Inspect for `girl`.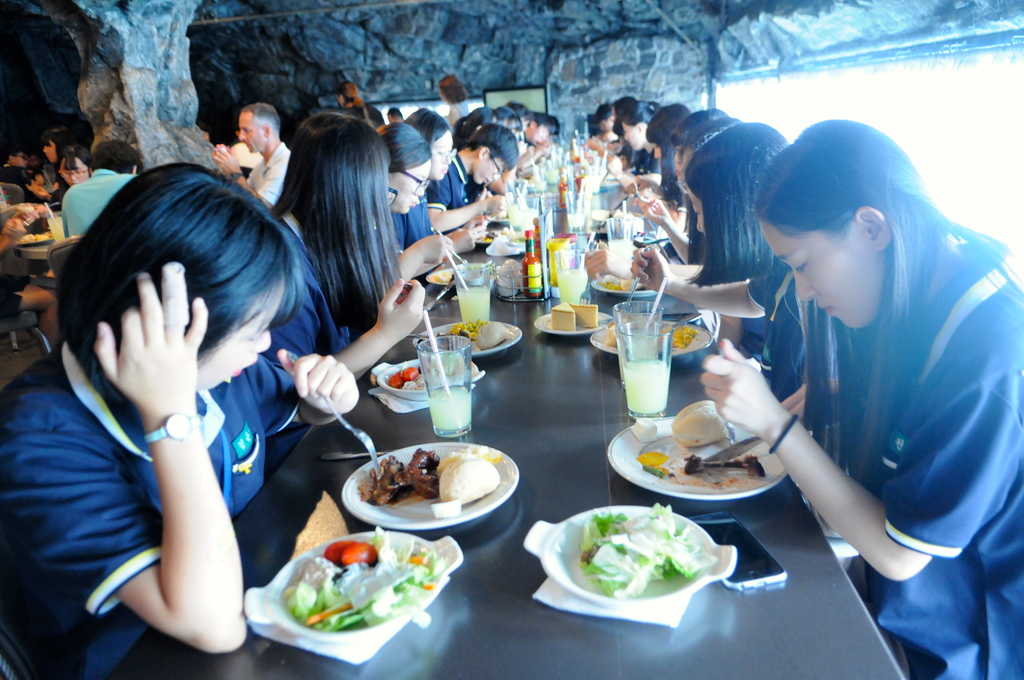
Inspection: {"left": 1, "top": 161, "right": 357, "bottom": 679}.
